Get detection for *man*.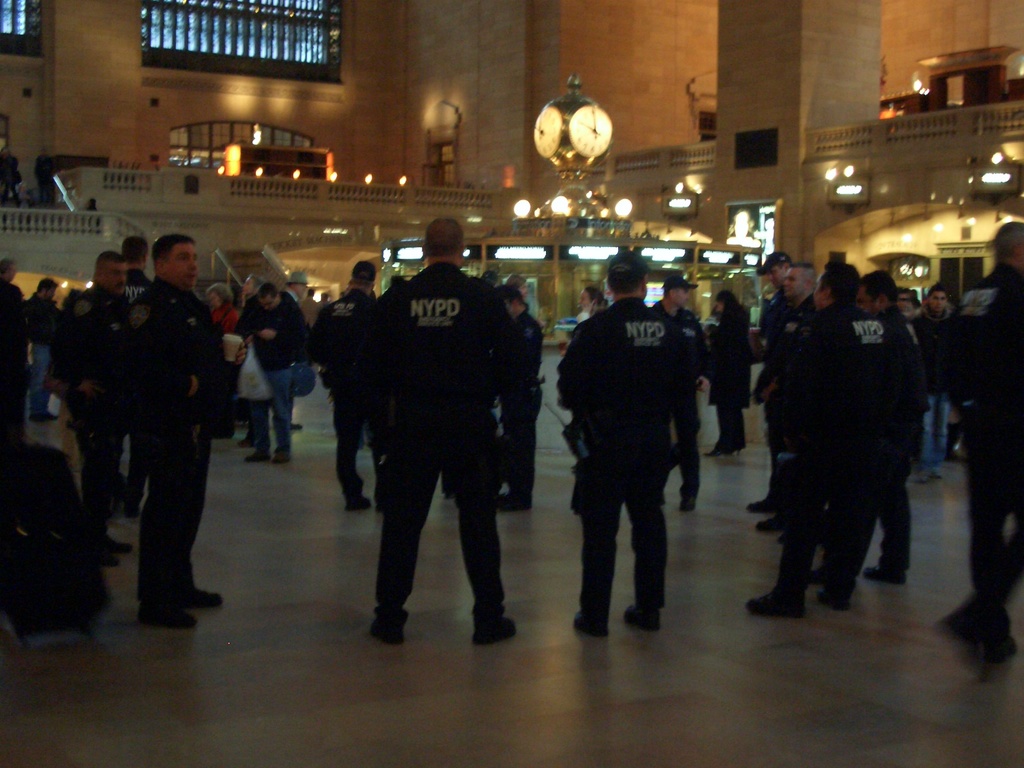
Detection: select_region(51, 241, 129, 554).
